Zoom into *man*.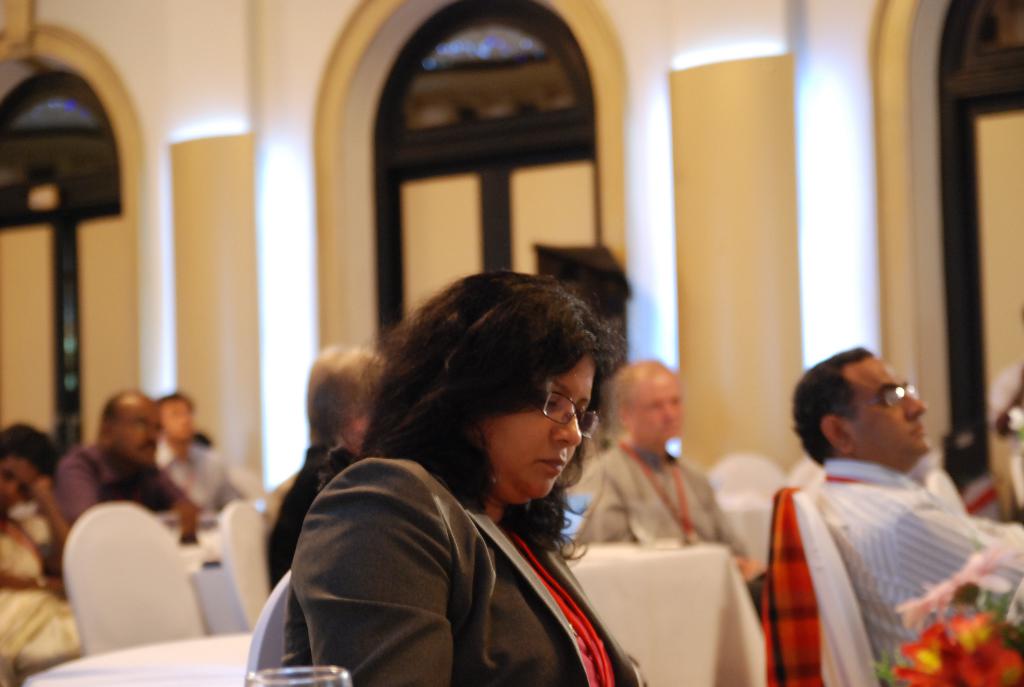
Zoom target: (788,343,1023,681).
